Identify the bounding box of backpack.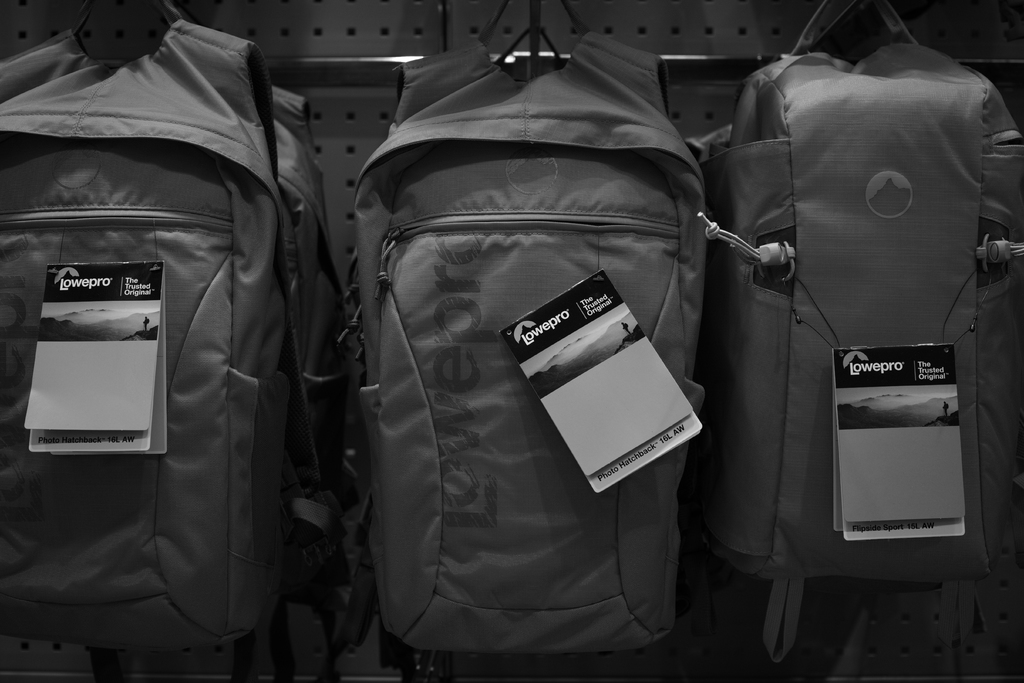
left=340, top=12, right=712, bottom=666.
